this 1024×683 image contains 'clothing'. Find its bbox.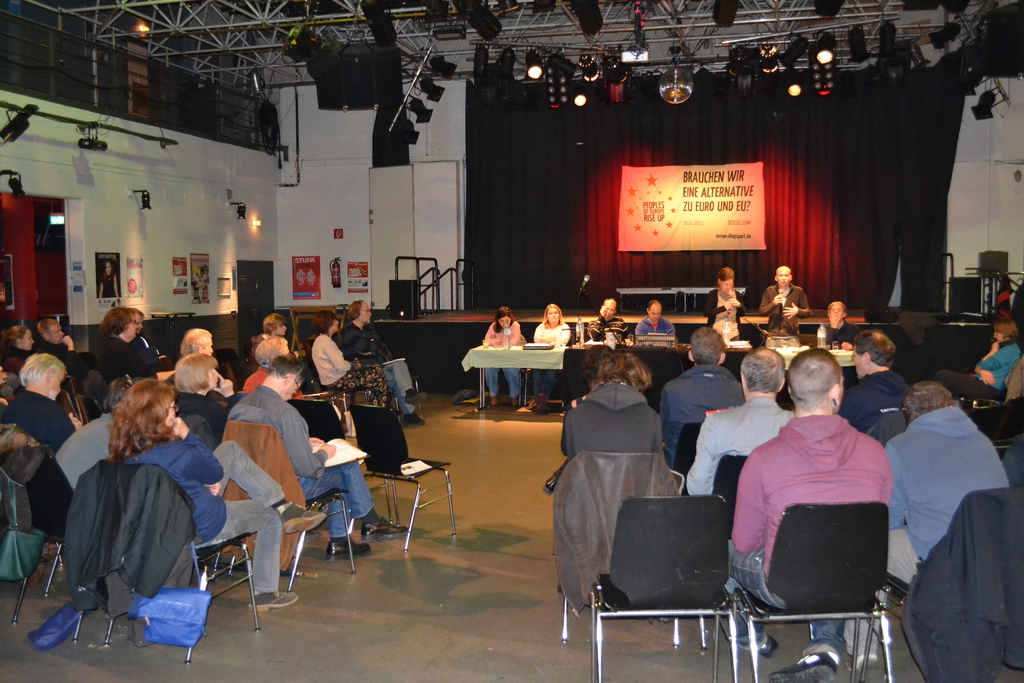
653 362 742 440.
